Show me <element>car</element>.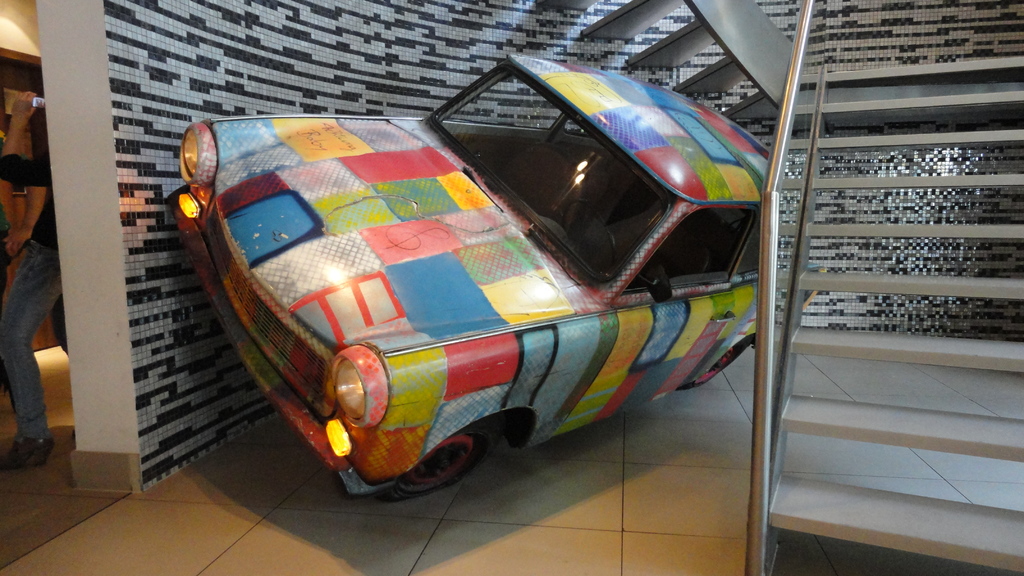
<element>car</element> is here: locate(173, 63, 788, 490).
